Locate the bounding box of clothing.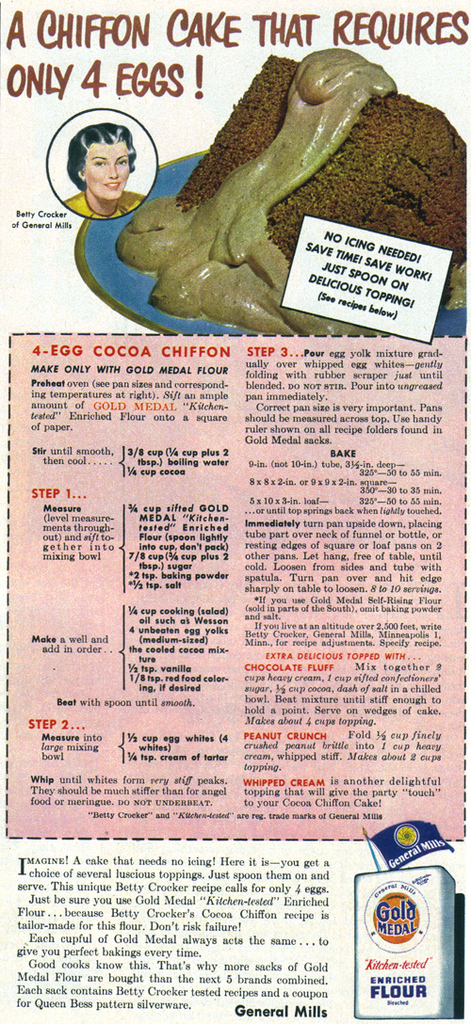
Bounding box: [left=62, top=189, right=143, bottom=221].
